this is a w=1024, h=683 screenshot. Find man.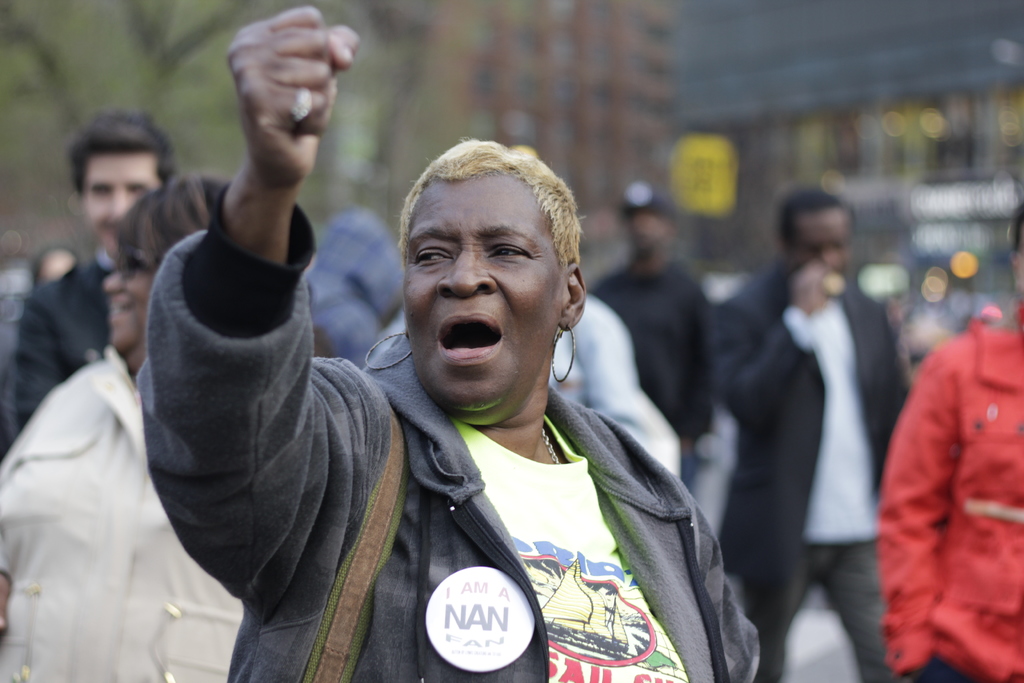
Bounding box: l=0, t=109, r=180, b=449.
